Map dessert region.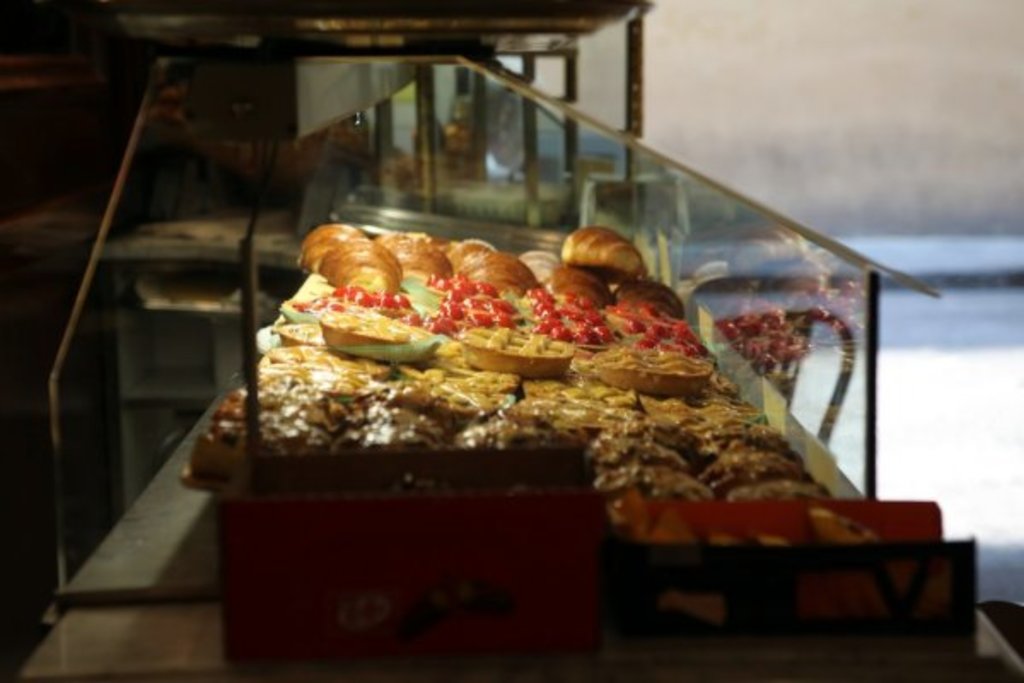
Mapped to 510:371:626:408.
